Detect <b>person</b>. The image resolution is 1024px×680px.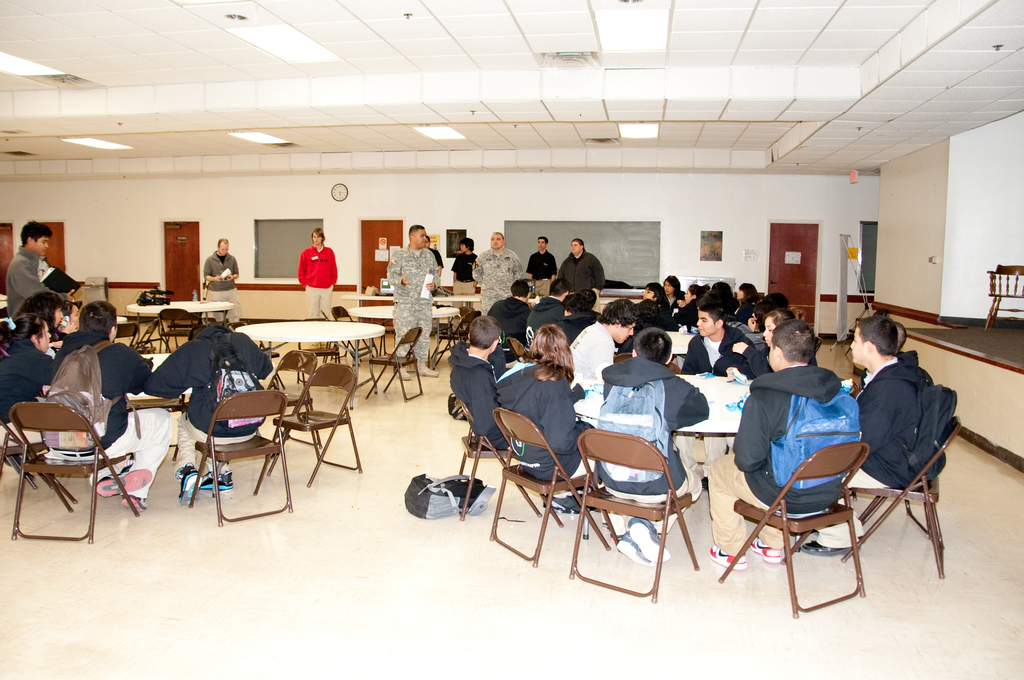
bbox=[488, 276, 536, 360].
